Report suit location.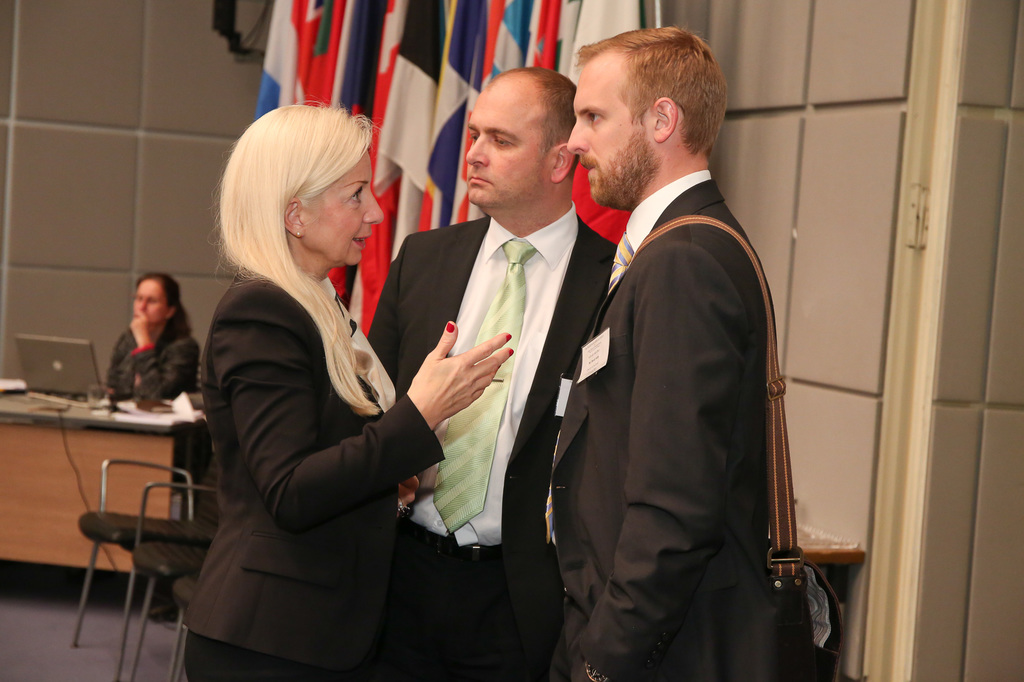
Report: (362,199,620,681).
